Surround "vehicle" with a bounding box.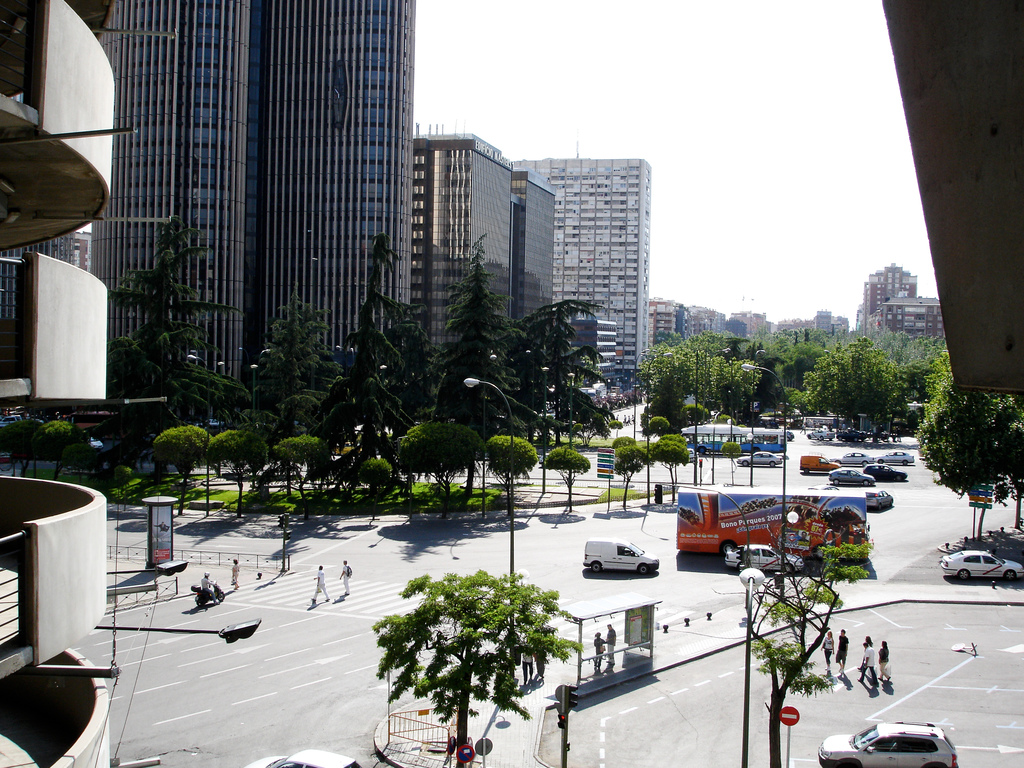
locate(193, 582, 225, 610).
